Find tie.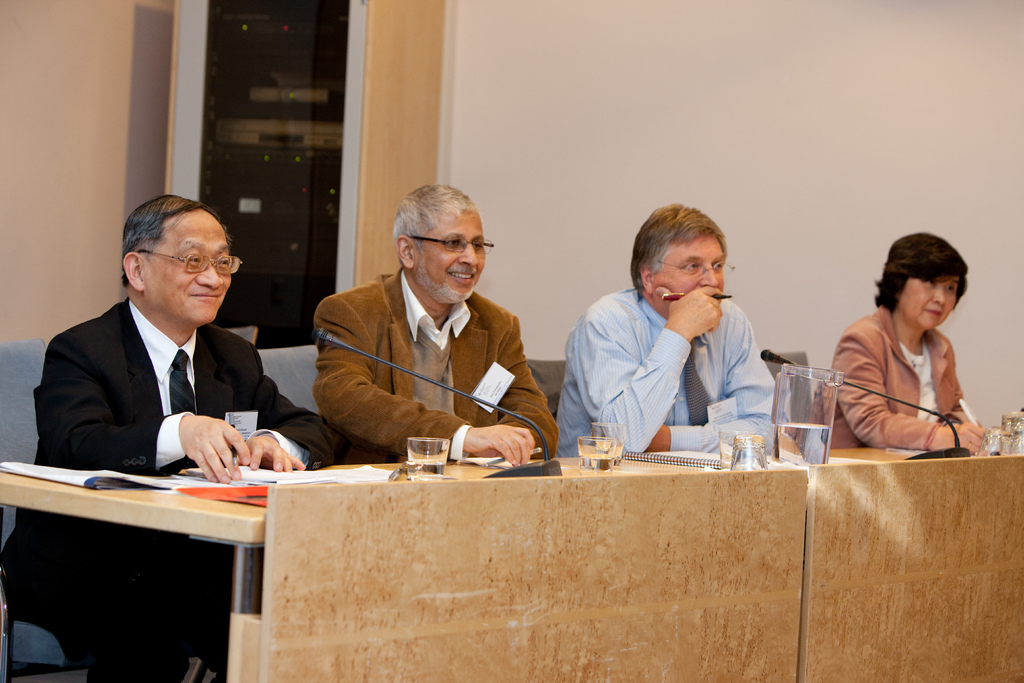
<bbox>170, 348, 205, 419</bbox>.
